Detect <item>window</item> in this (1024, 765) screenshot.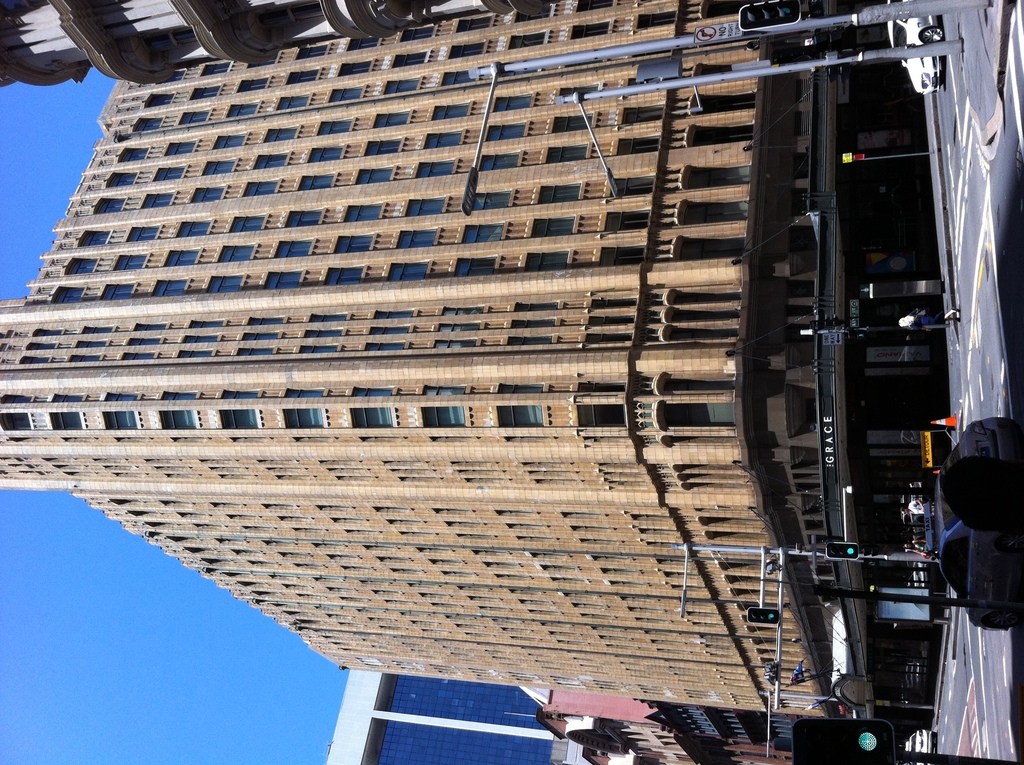
Detection: (x1=204, y1=273, x2=246, y2=294).
